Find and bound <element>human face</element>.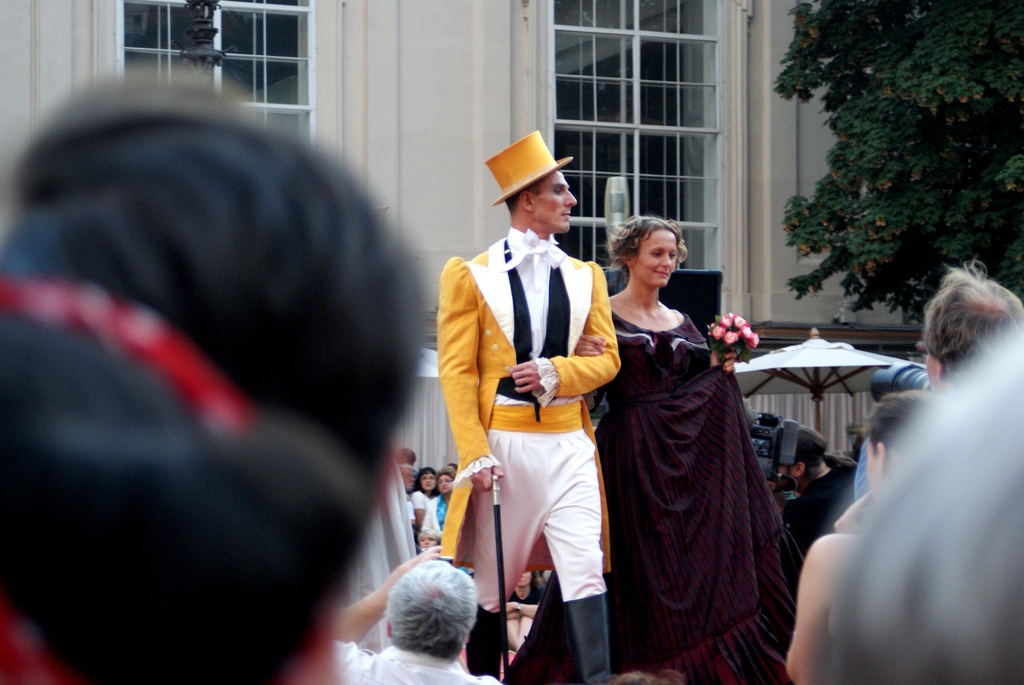
Bound: (left=867, top=437, right=880, bottom=503).
